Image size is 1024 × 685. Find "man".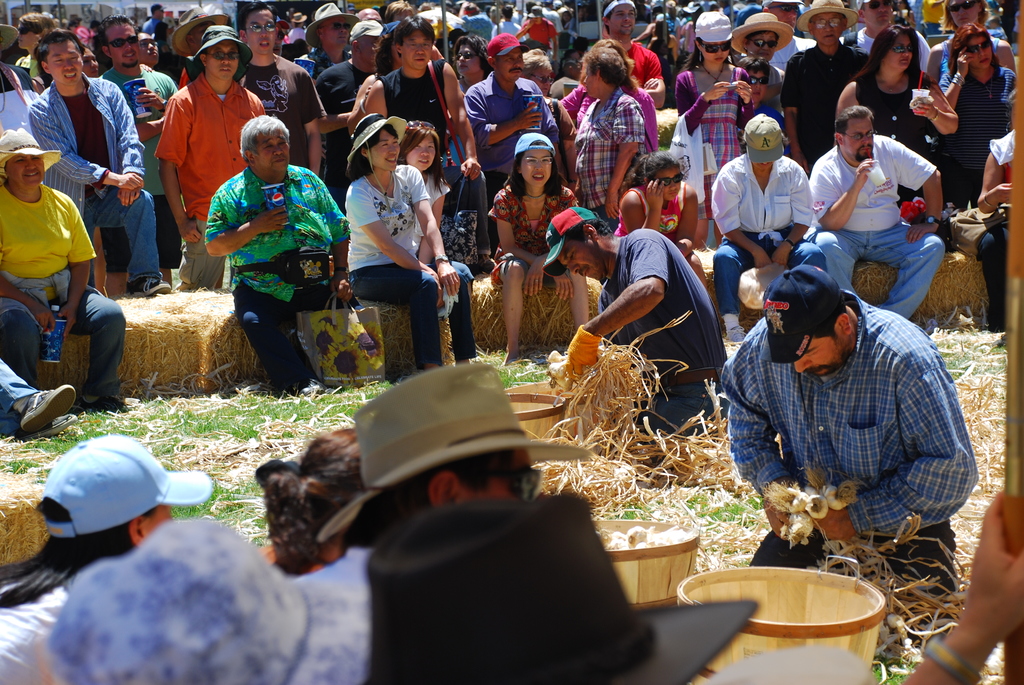
(366, 14, 496, 271).
